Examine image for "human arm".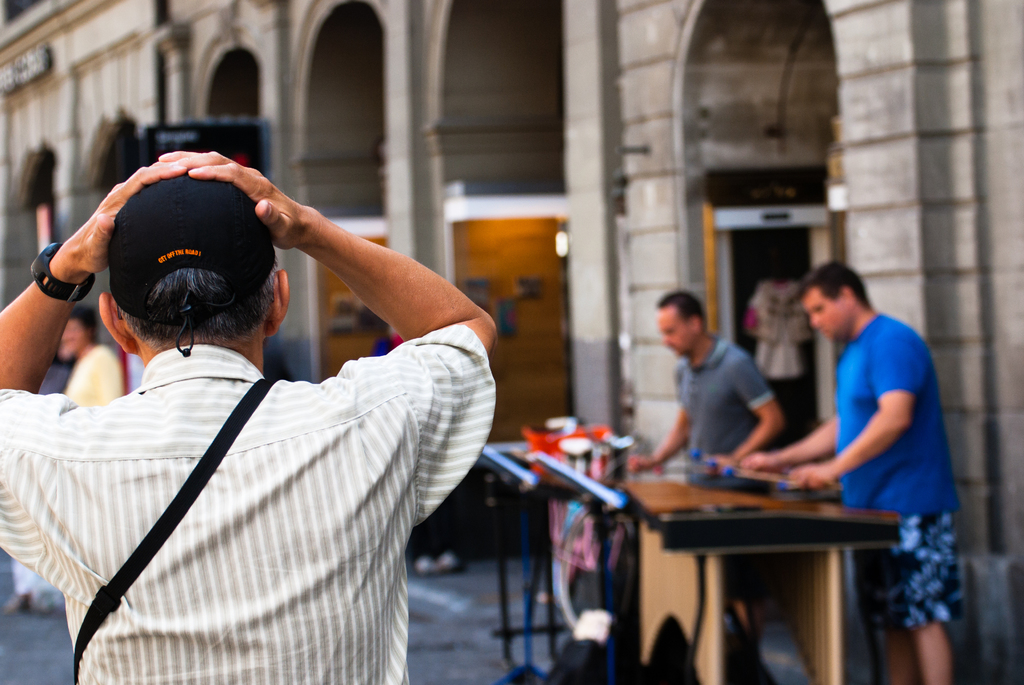
Examination result: 771,331,910,491.
